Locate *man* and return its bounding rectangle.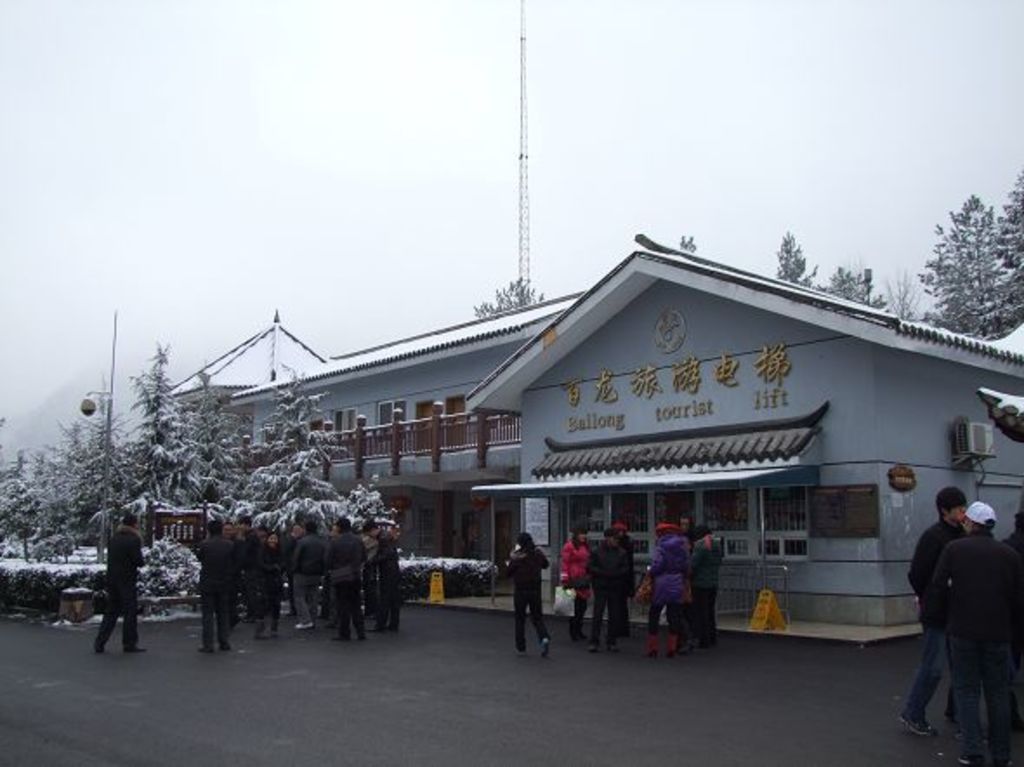
[x1=498, y1=529, x2=561, y2=656].
